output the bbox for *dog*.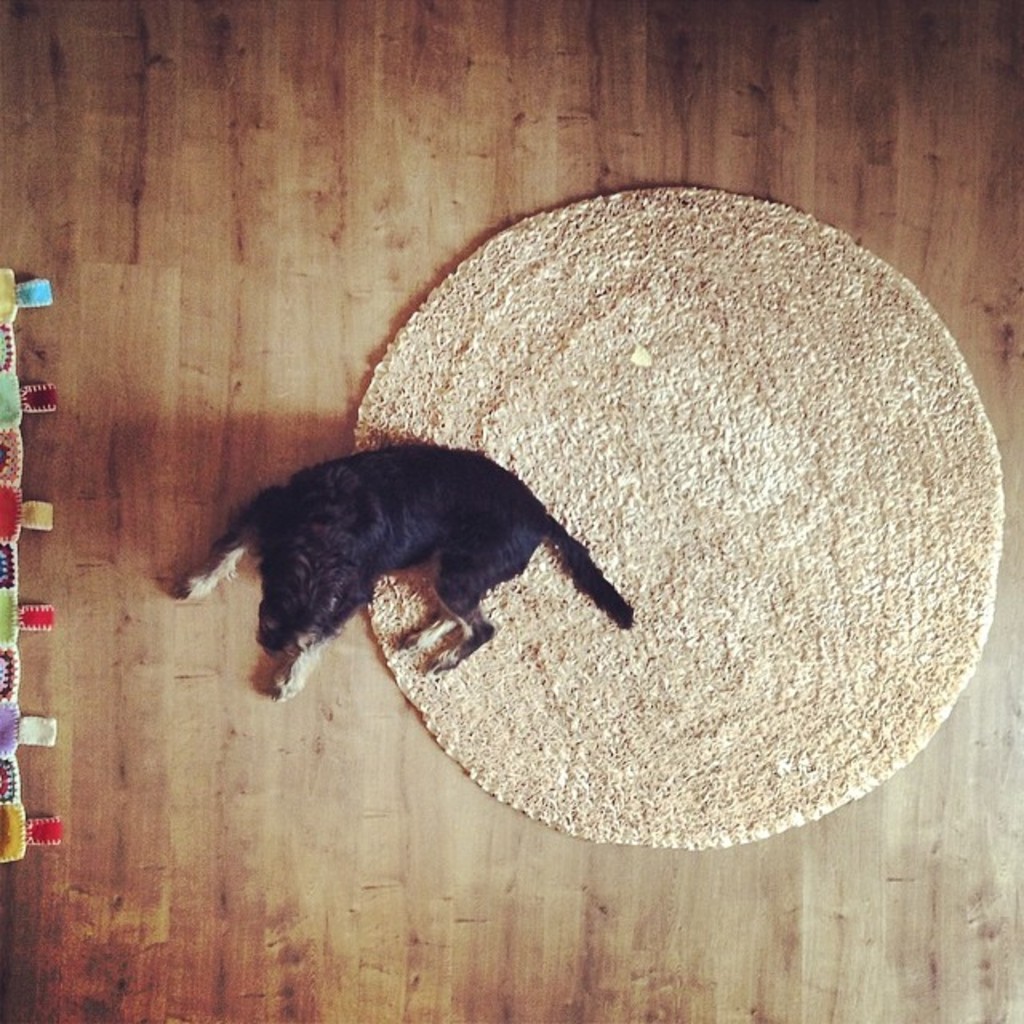
bbox=(170, 443, 632, 704).
